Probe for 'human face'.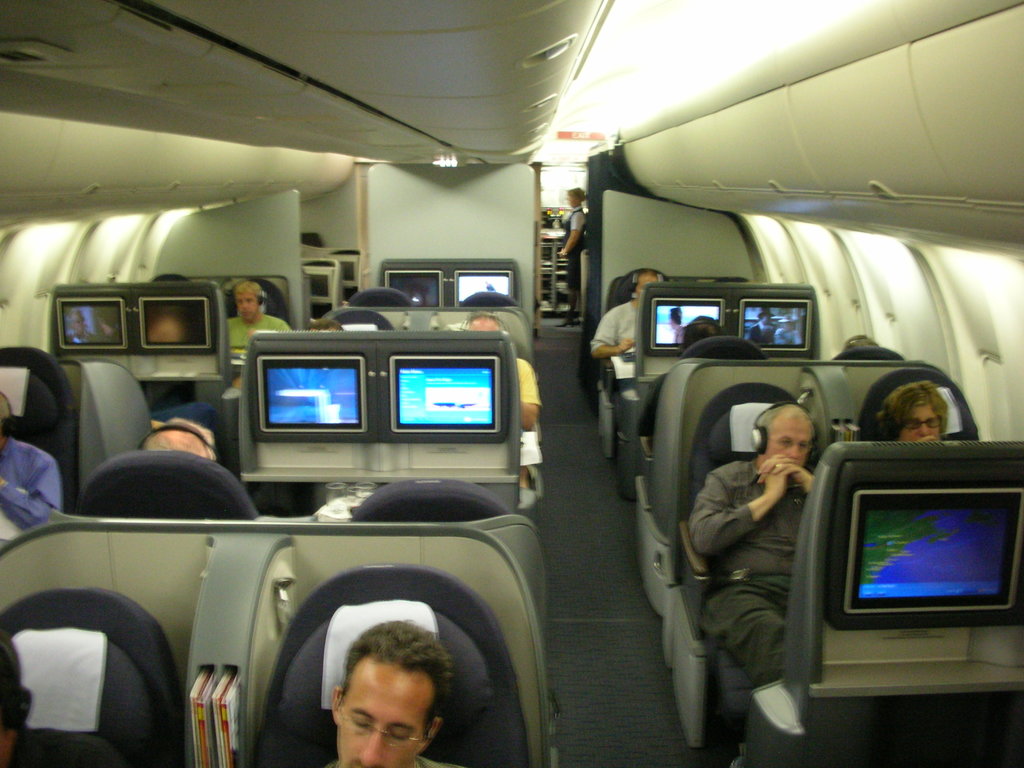
Probe result: locate(765, 423, 813, 477).
